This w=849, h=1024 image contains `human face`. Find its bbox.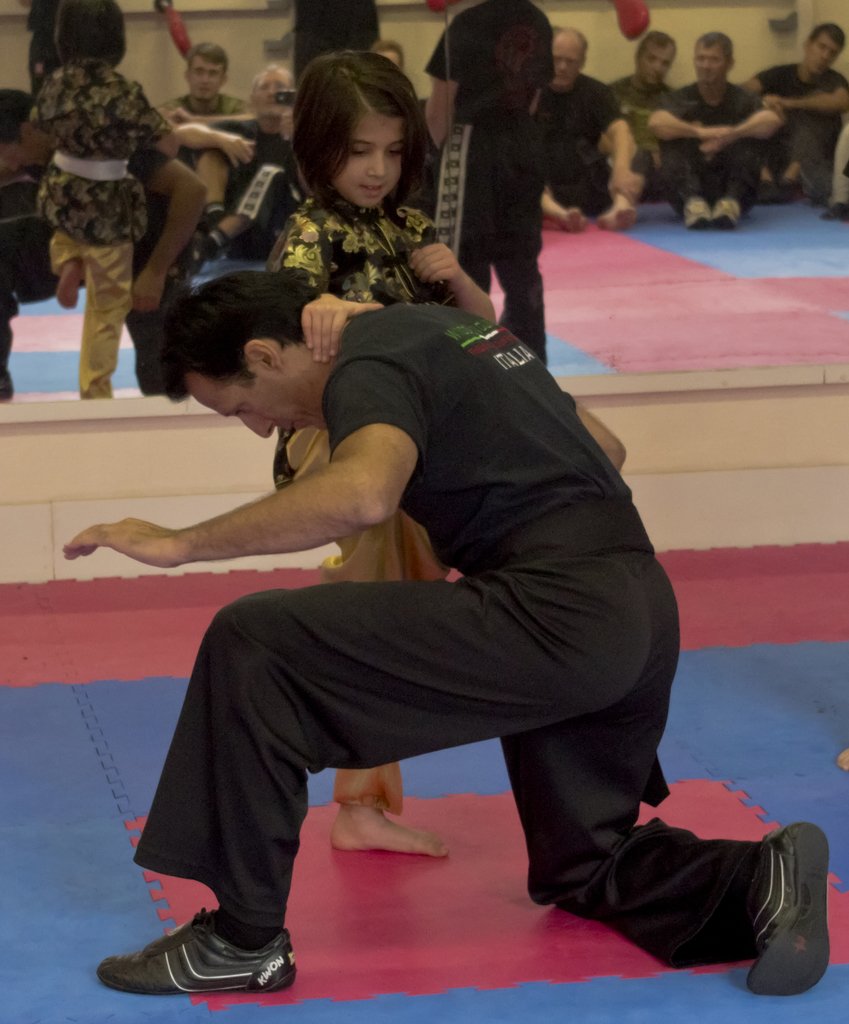
Rect(640, 44, 673, 84).
